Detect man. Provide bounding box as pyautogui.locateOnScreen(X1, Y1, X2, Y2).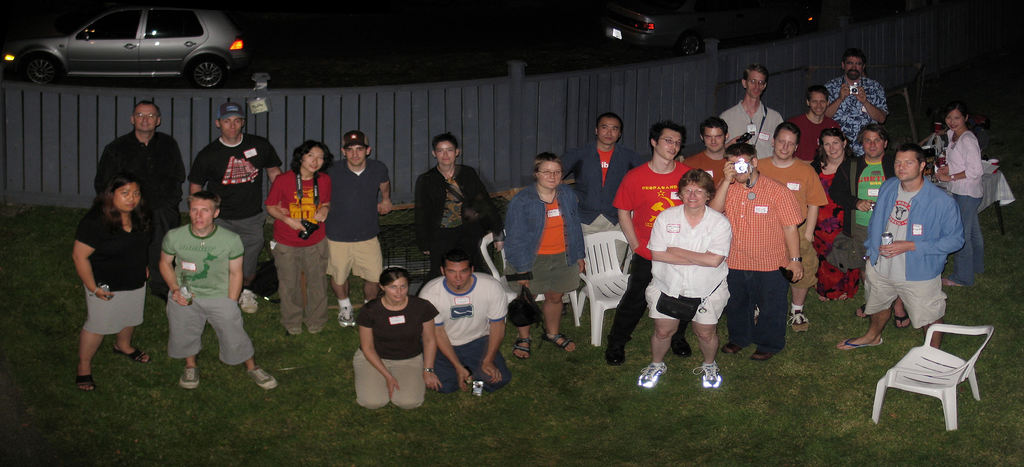
pyautogui.locateOnScreen(748, 115, 831, 330).
